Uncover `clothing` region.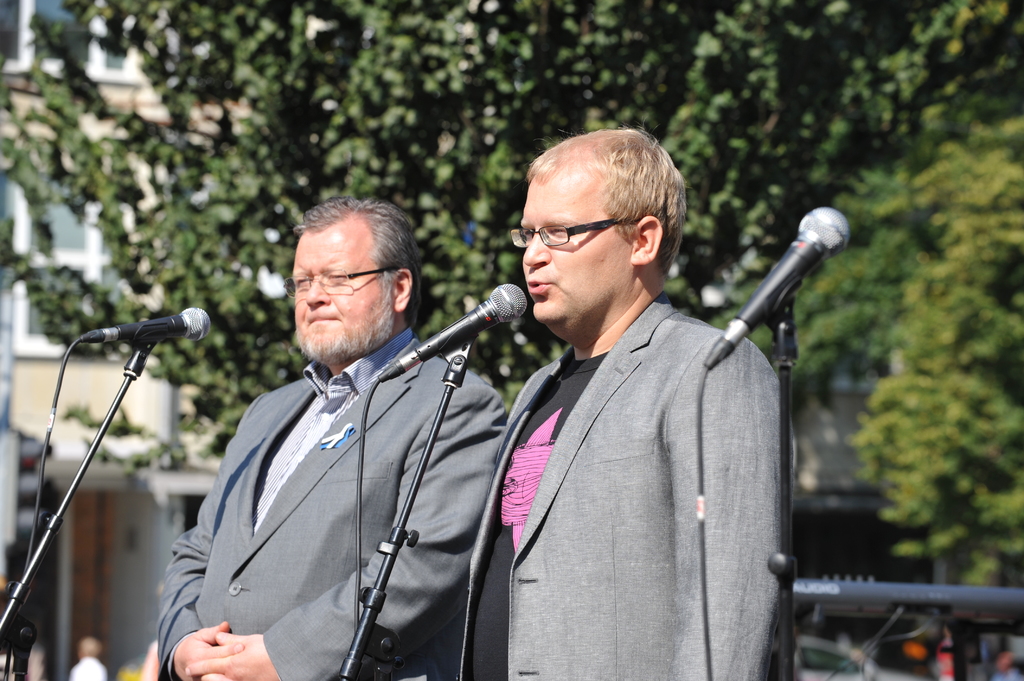
Uncovered: [left=481, top=222, right=796, bottom=680].
